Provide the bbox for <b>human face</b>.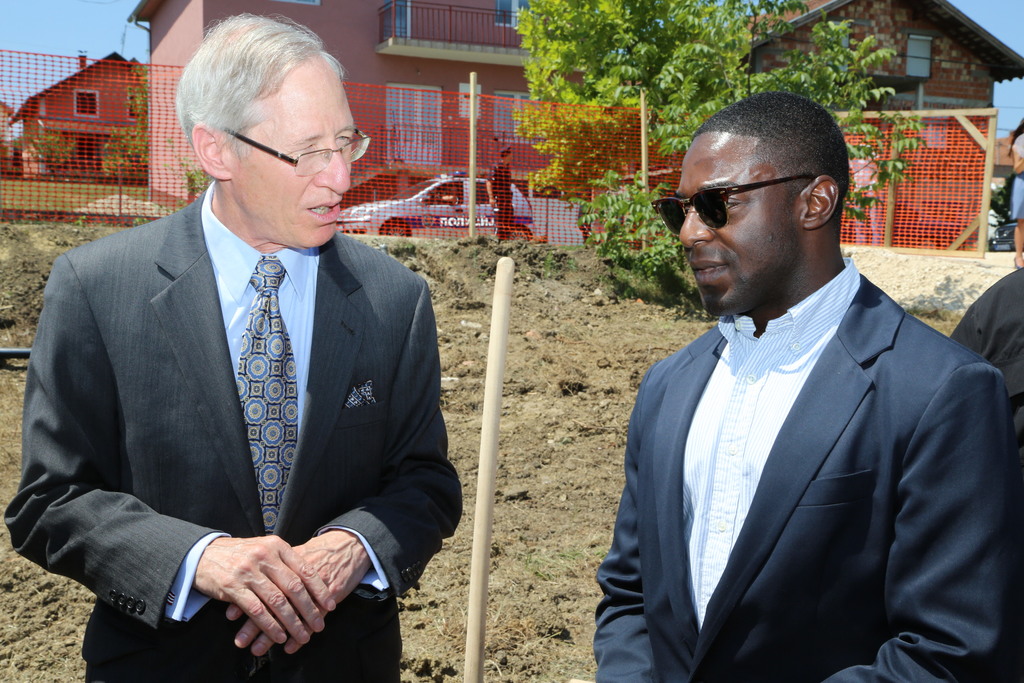
{"left": 232, "top": 57, "right": 356, "bottom": 249}.
